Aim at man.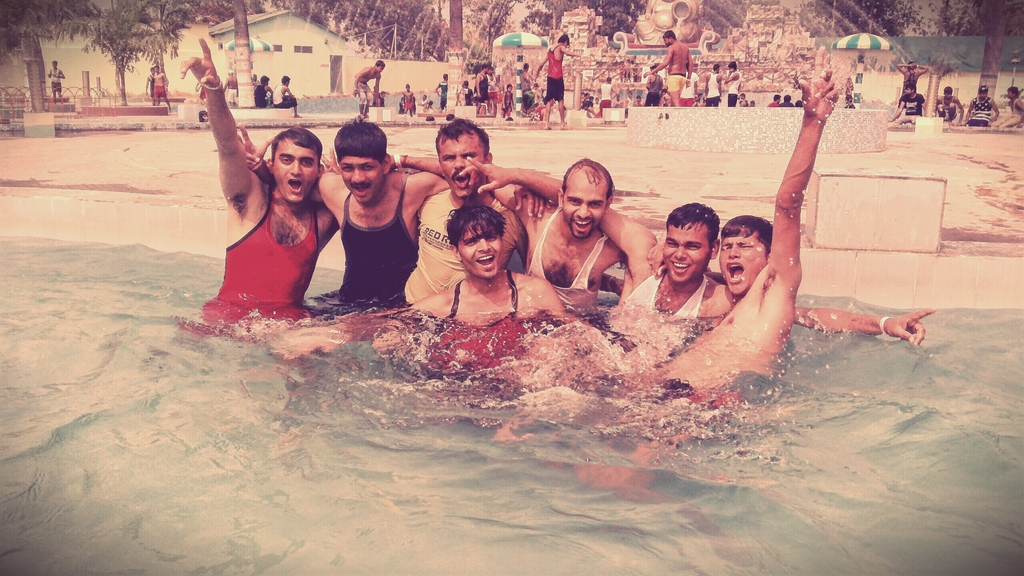
Aimed at box=[999, 78, 1023, 127].
